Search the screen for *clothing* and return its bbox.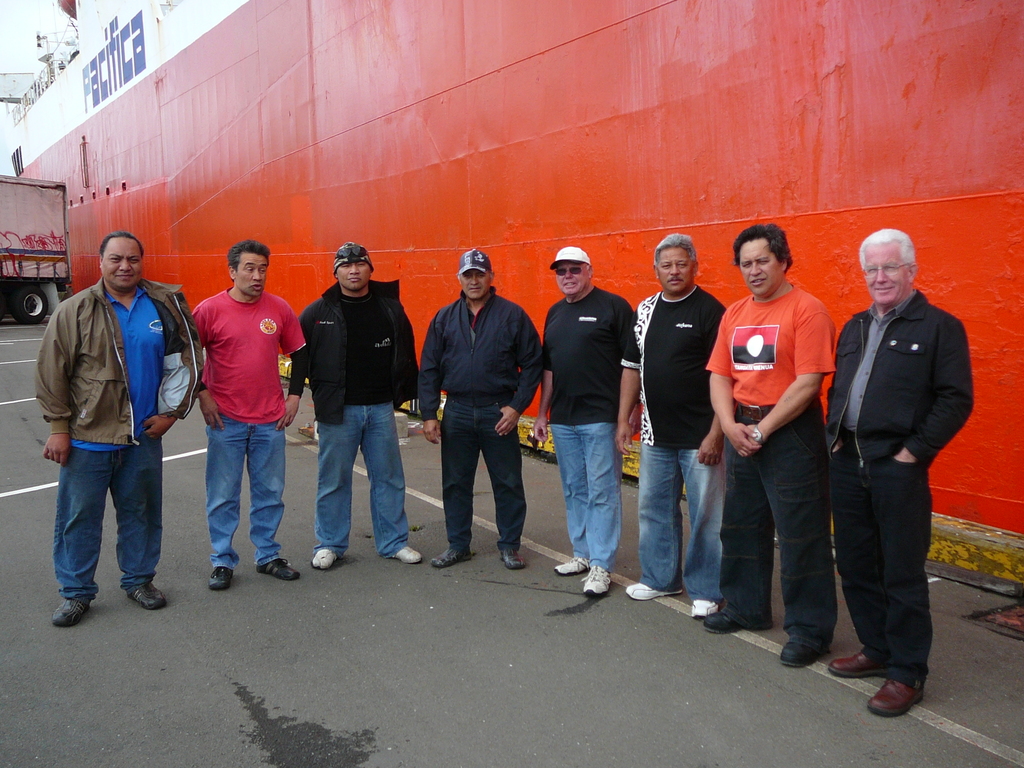
Found: 822:219:975:694.
